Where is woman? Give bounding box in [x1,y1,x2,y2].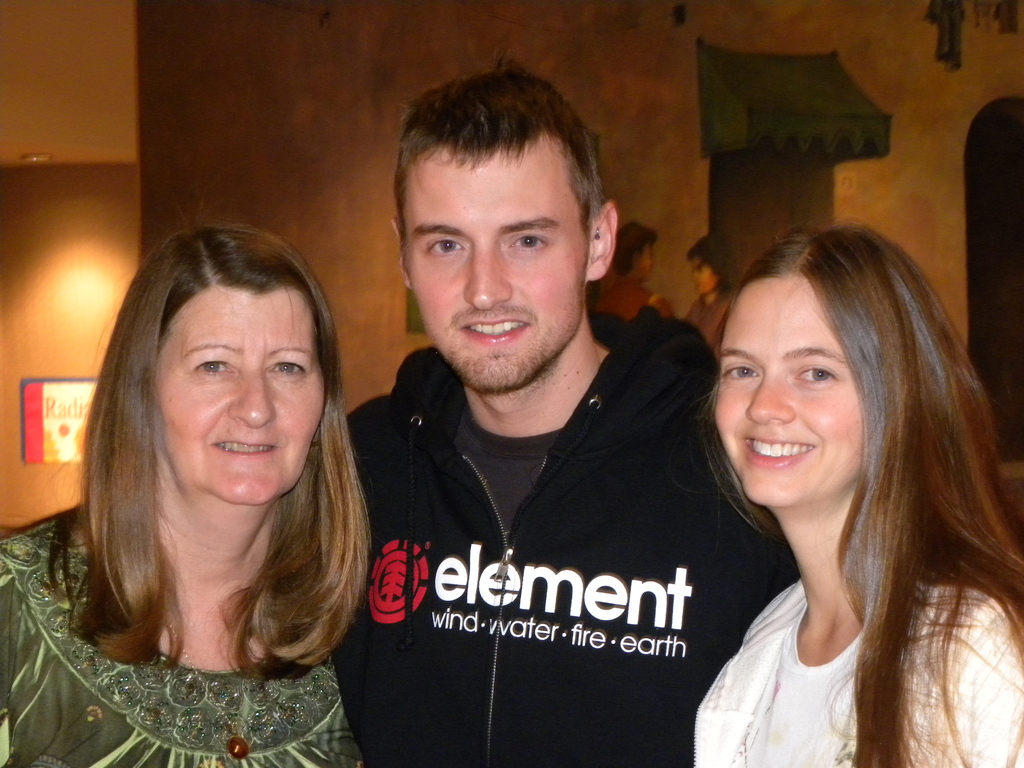
[657,215,1016,765].
